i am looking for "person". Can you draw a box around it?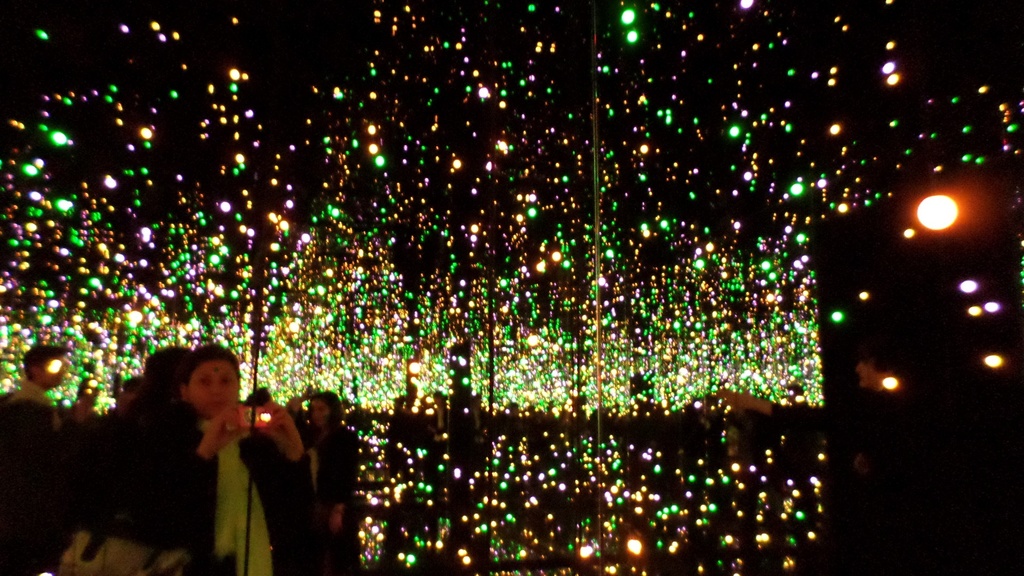
Sure, the bounding box is (0,345,75,575).
